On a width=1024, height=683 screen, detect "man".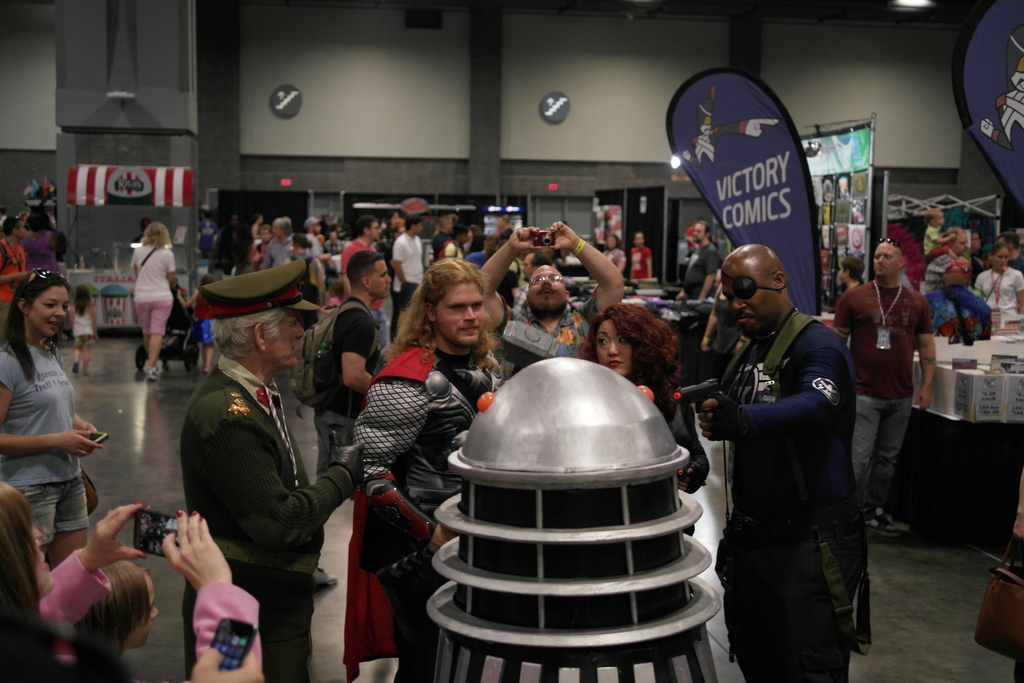
rect(252, 219, 303, 291).
